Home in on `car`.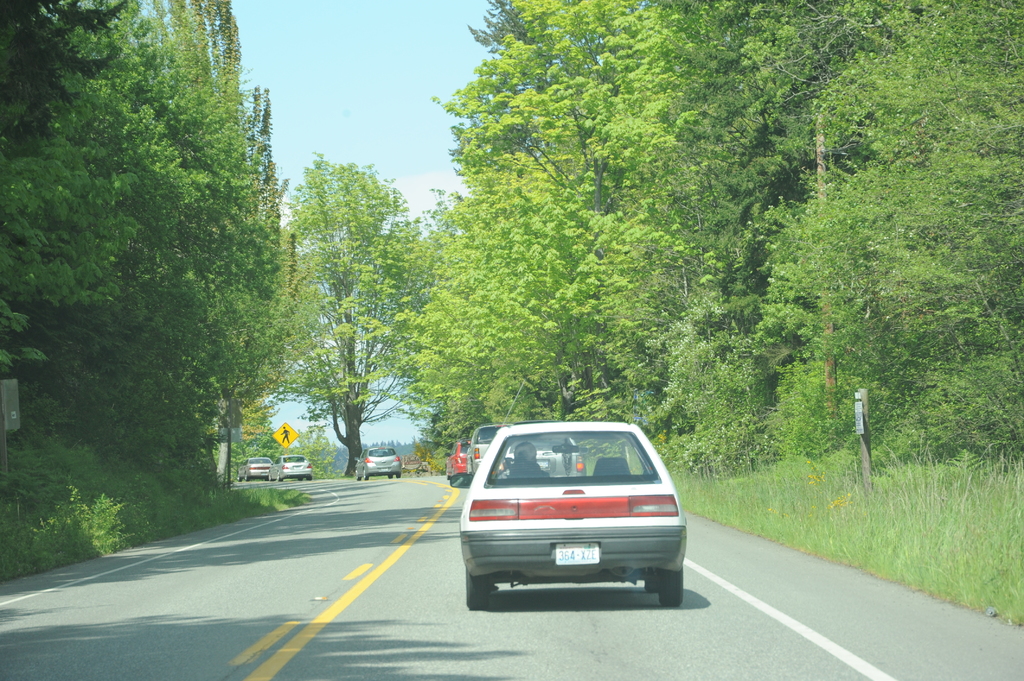
Homed in at [x1=273, y1=451, x2=314, y2=482].
